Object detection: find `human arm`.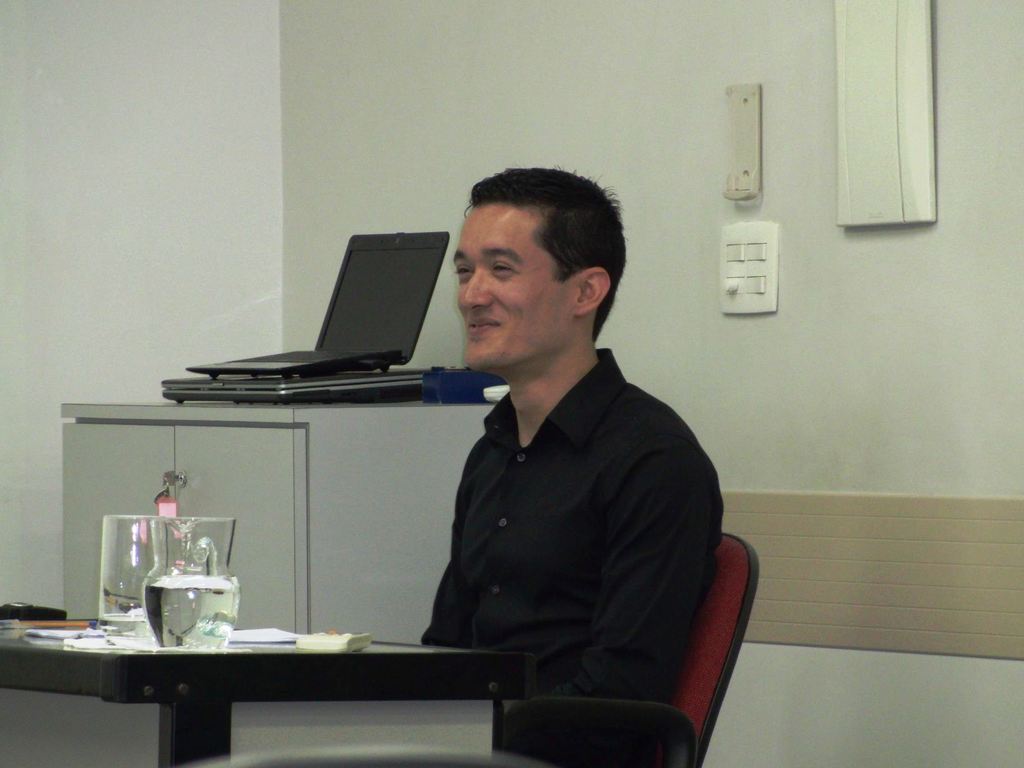
box(547, 451, 726, 701).
